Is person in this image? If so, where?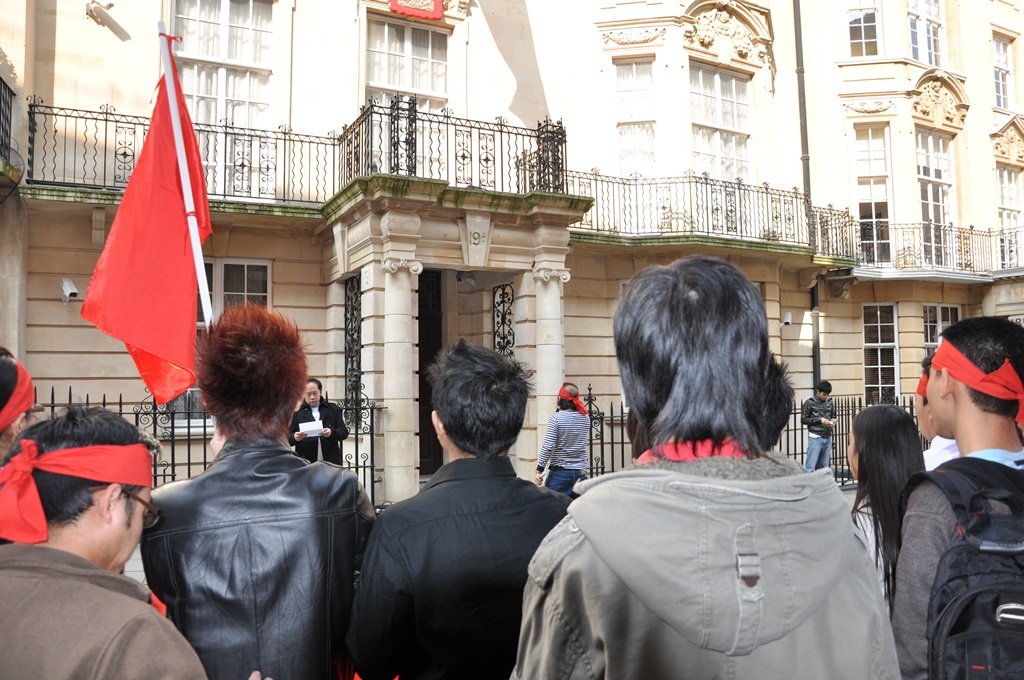
Yes, at pyautogui.locateOnScreen(0, 401, 211, 679).
